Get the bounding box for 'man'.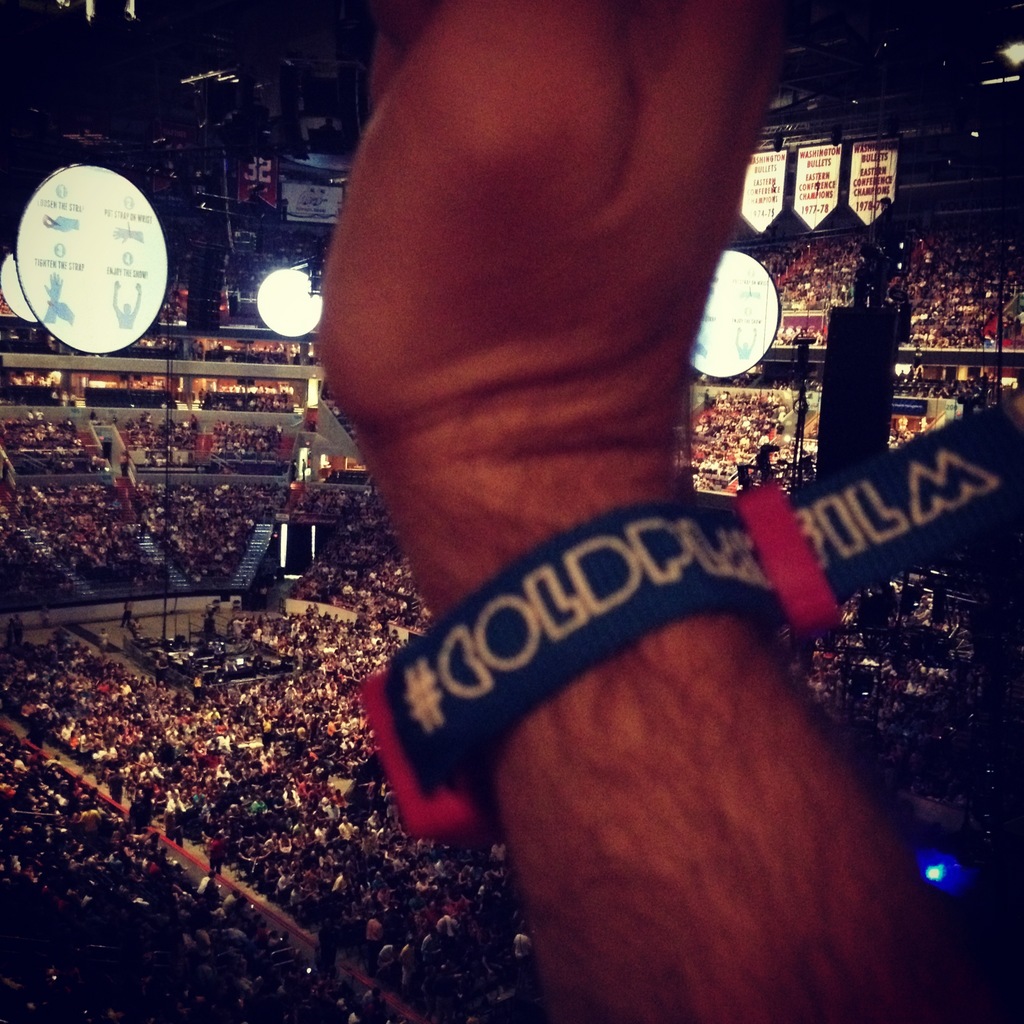
crop(310, 1, 924, 1018).
